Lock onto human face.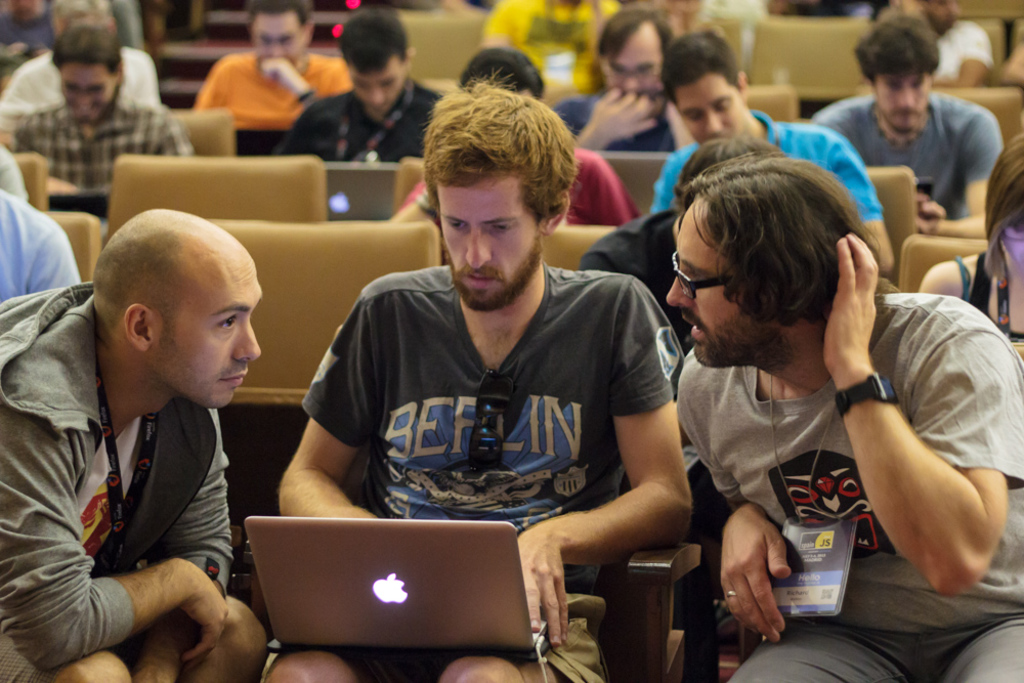
Locked: (x1=921, y1=0, x2=954, y2=35).
